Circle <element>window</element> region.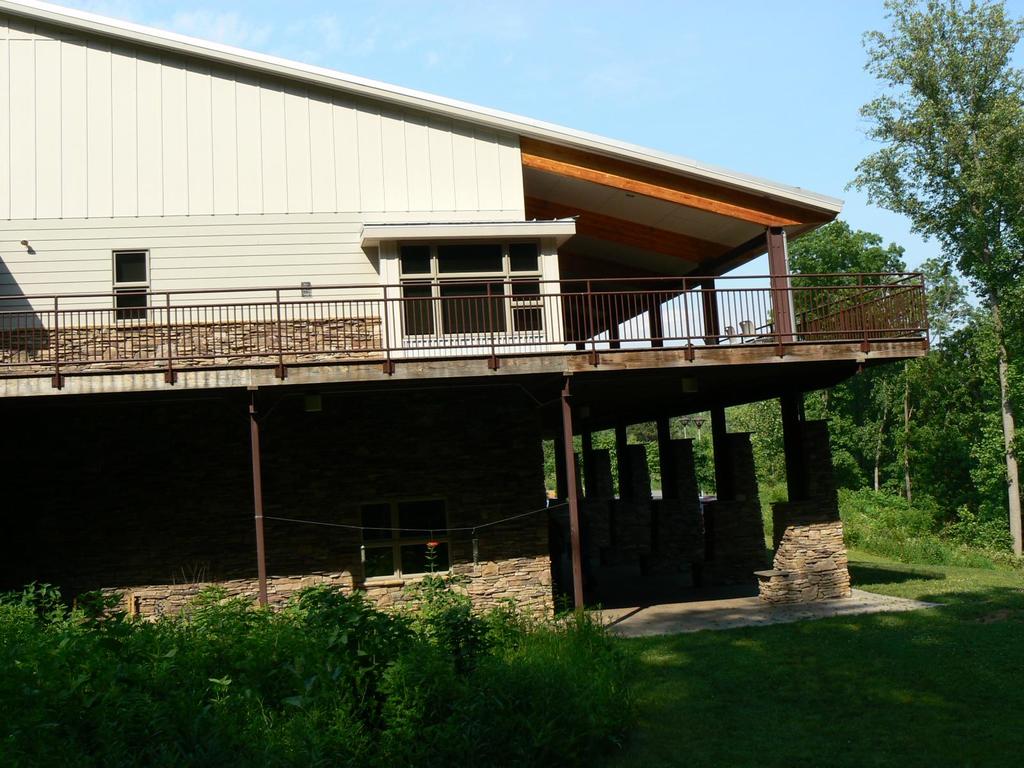
Region: pyautogui.locateOnScreen(112, 246, 149, 321).
